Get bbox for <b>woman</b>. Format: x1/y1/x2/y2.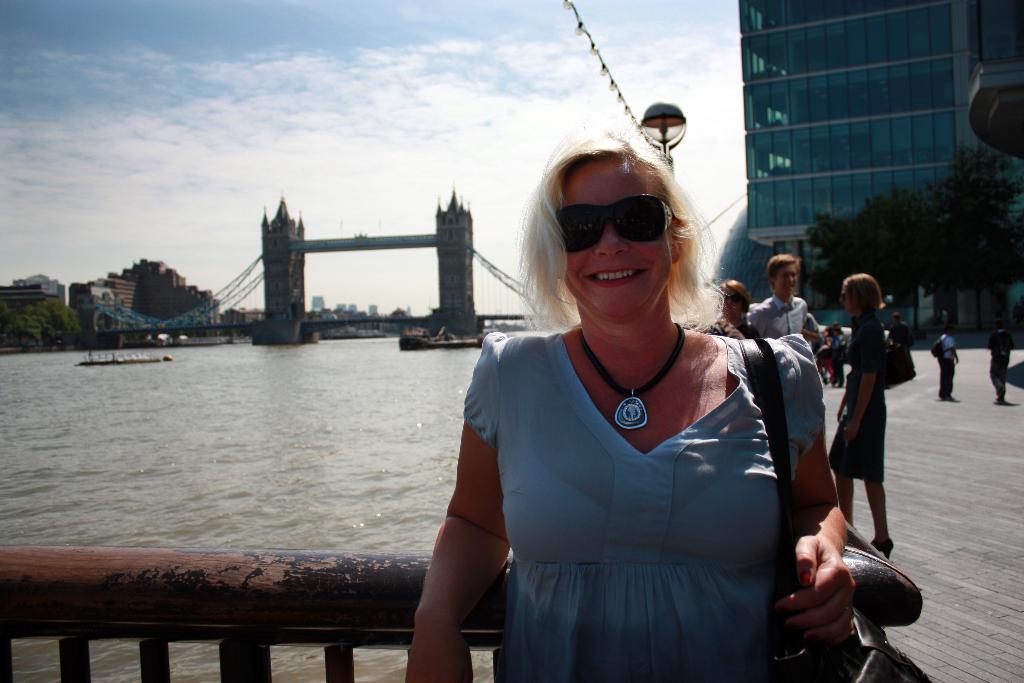
701/274/757/341.
